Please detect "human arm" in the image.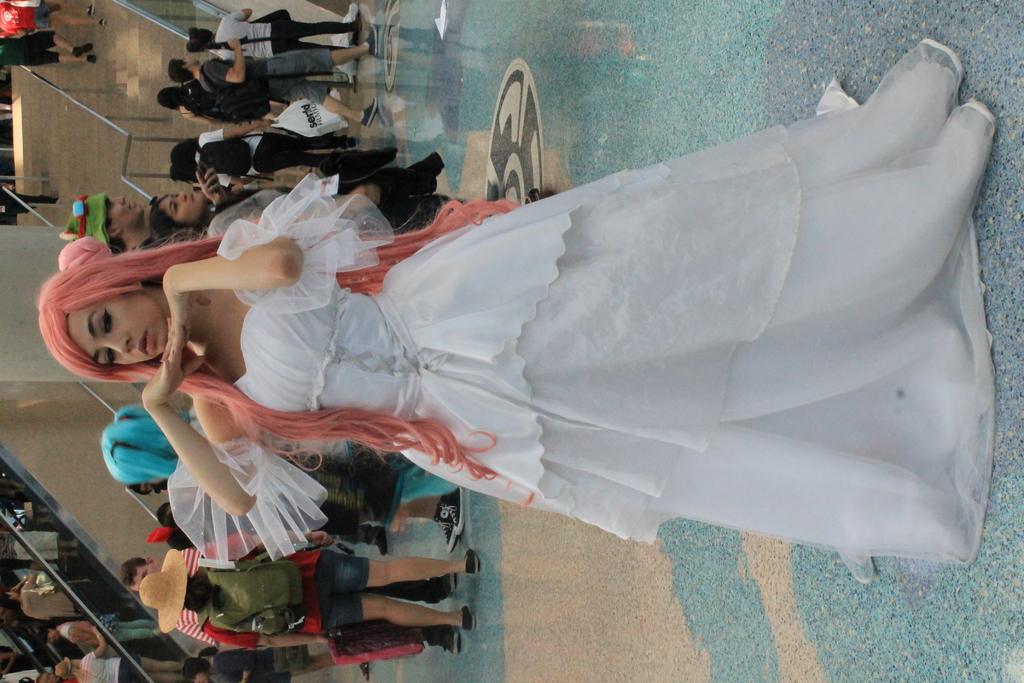
(x1=188, y1=161, x2=240, y2=210).
